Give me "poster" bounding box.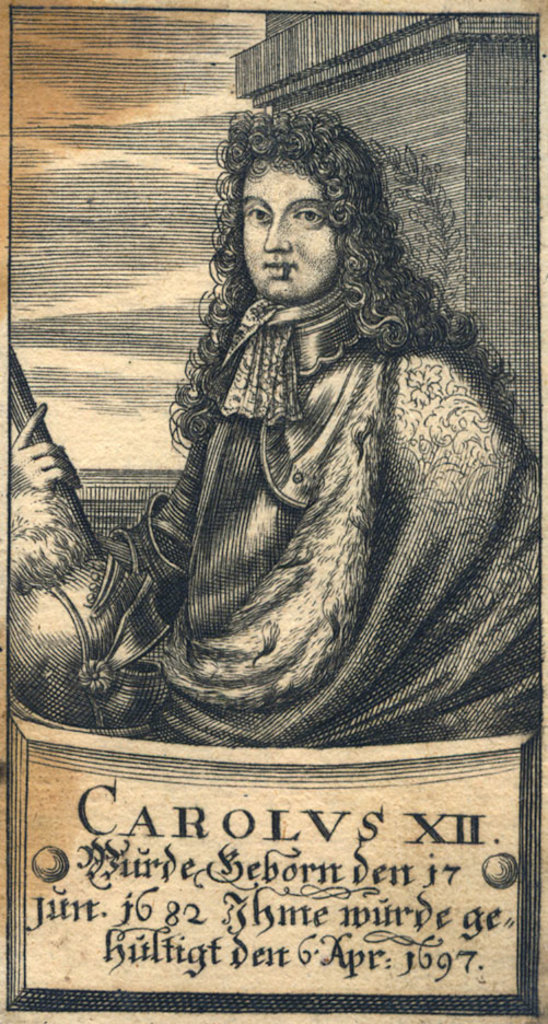
region(0, 0, 547, 1023).
